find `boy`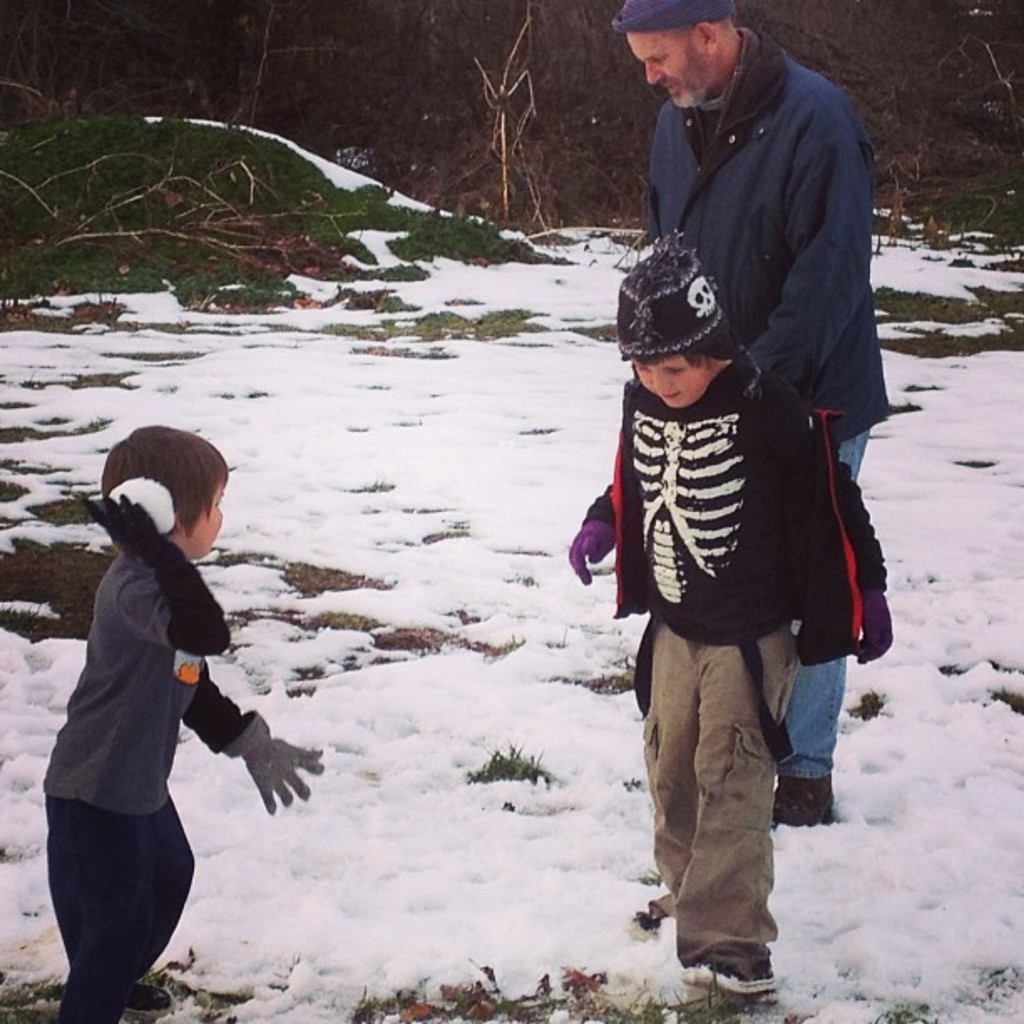
detection(32, 422, 343, 1022)
